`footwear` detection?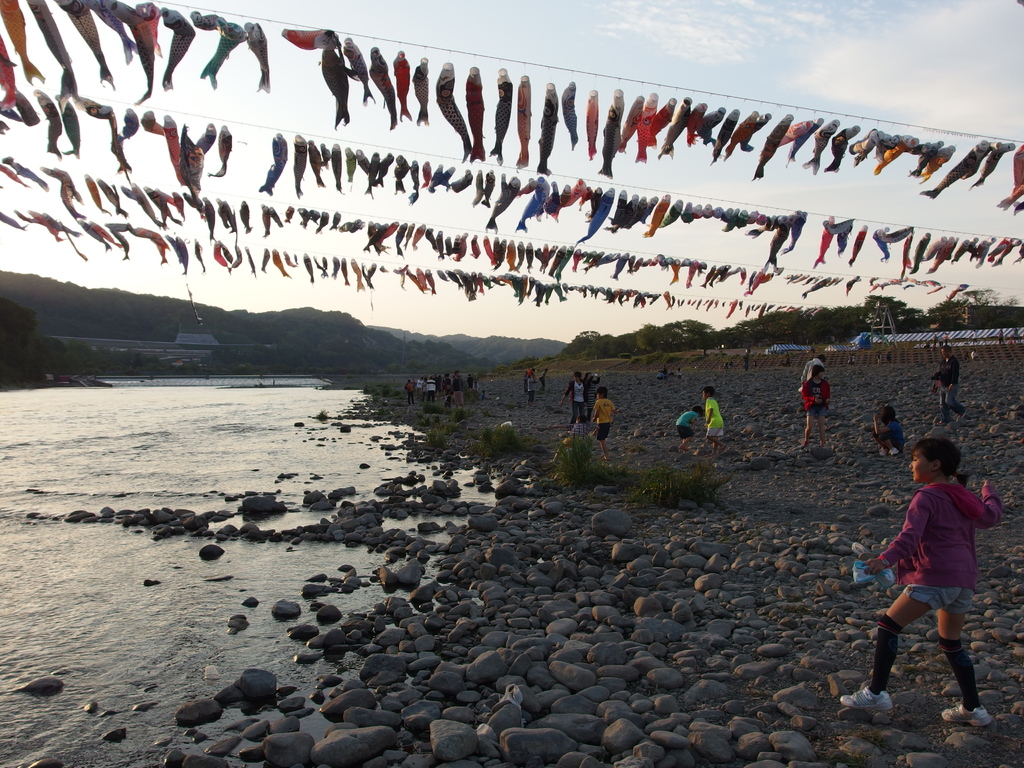
left=838, top=688, right=892, bottom=714
